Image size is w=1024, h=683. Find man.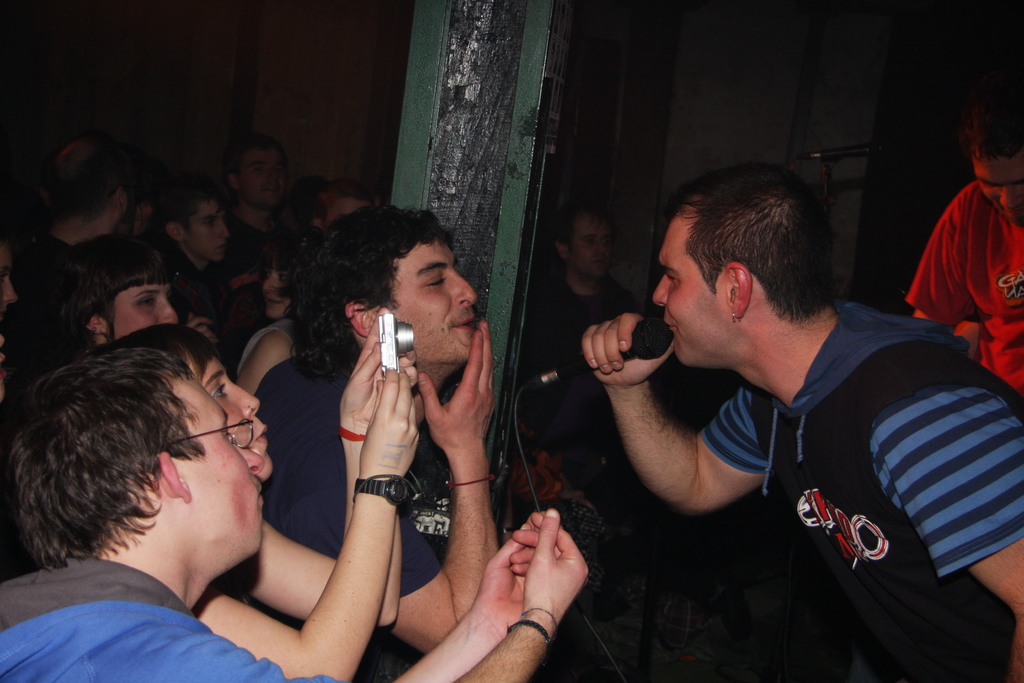
(235, 183, 519, 658).
